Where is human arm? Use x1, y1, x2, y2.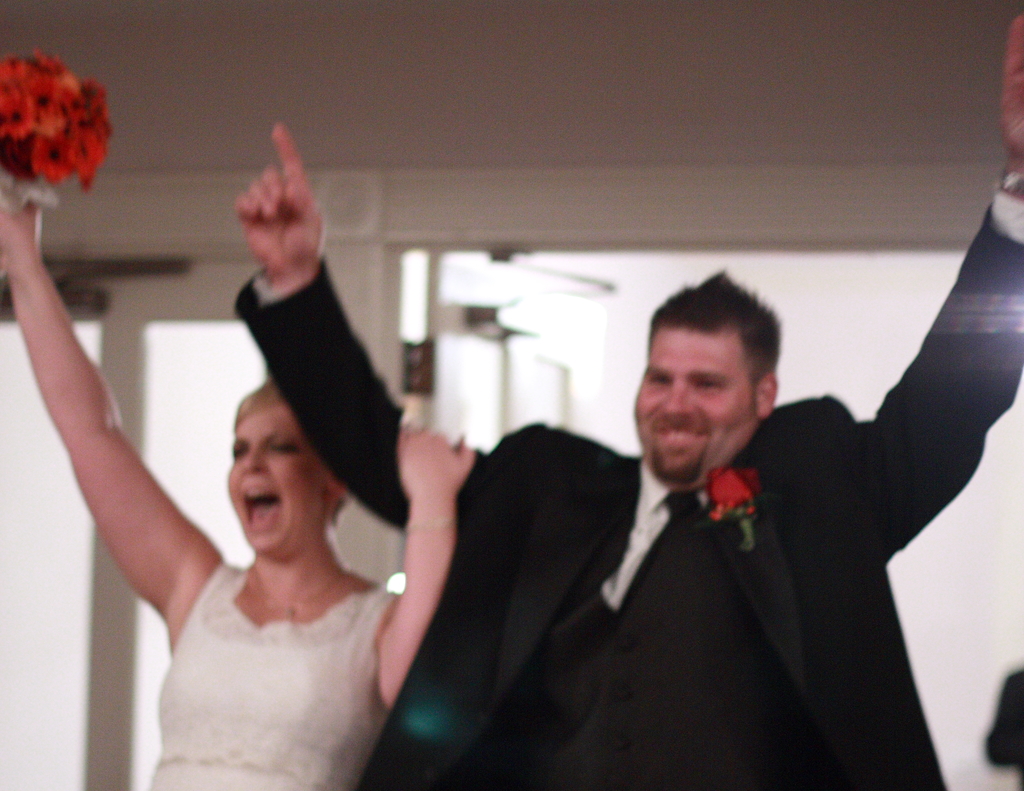
0, 195, 224, 623.
